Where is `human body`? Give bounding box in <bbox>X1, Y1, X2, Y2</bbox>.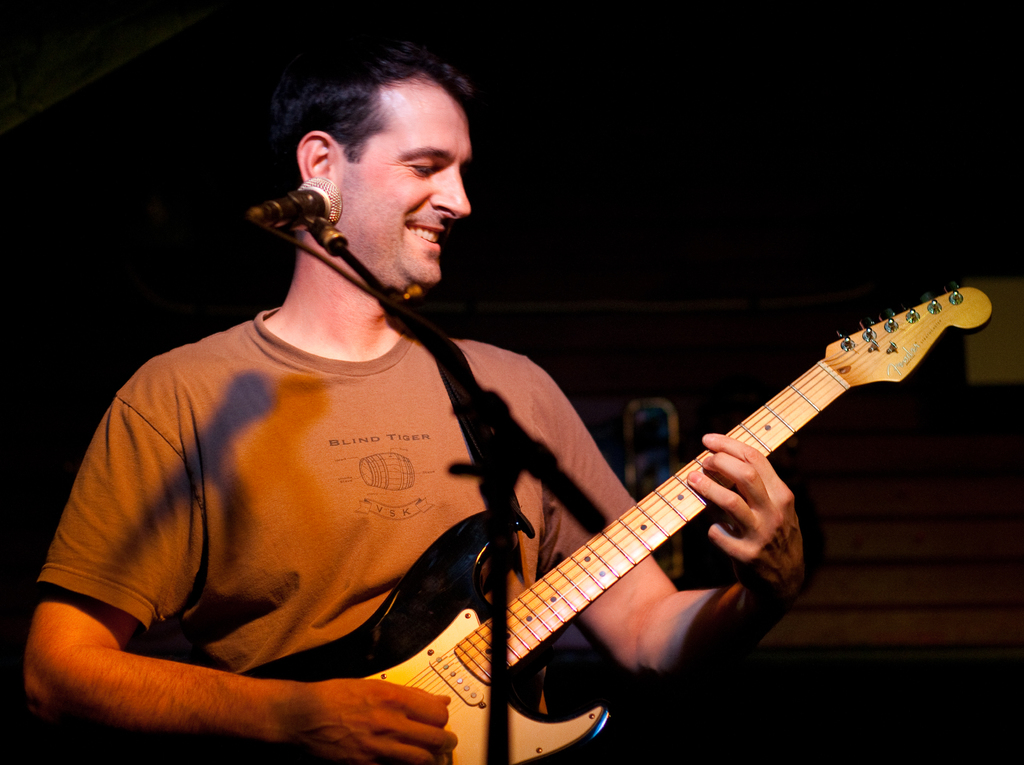
<bbox>100, 52, 869, 764</bbox>.
